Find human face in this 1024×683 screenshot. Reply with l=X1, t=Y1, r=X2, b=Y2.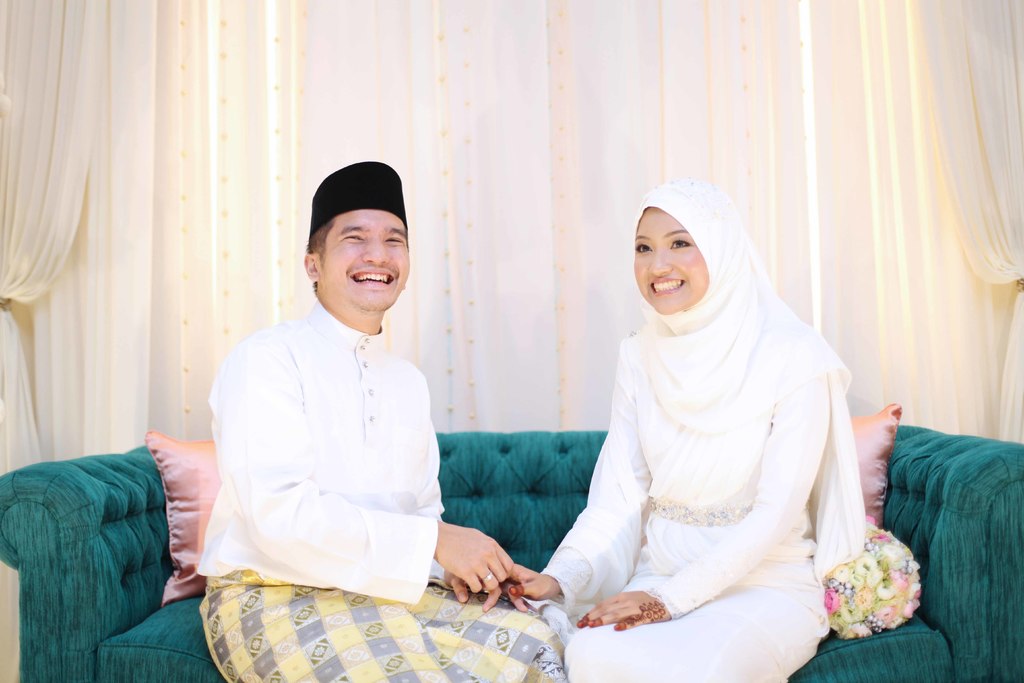
l=317, t=207, r=409, b=309.
